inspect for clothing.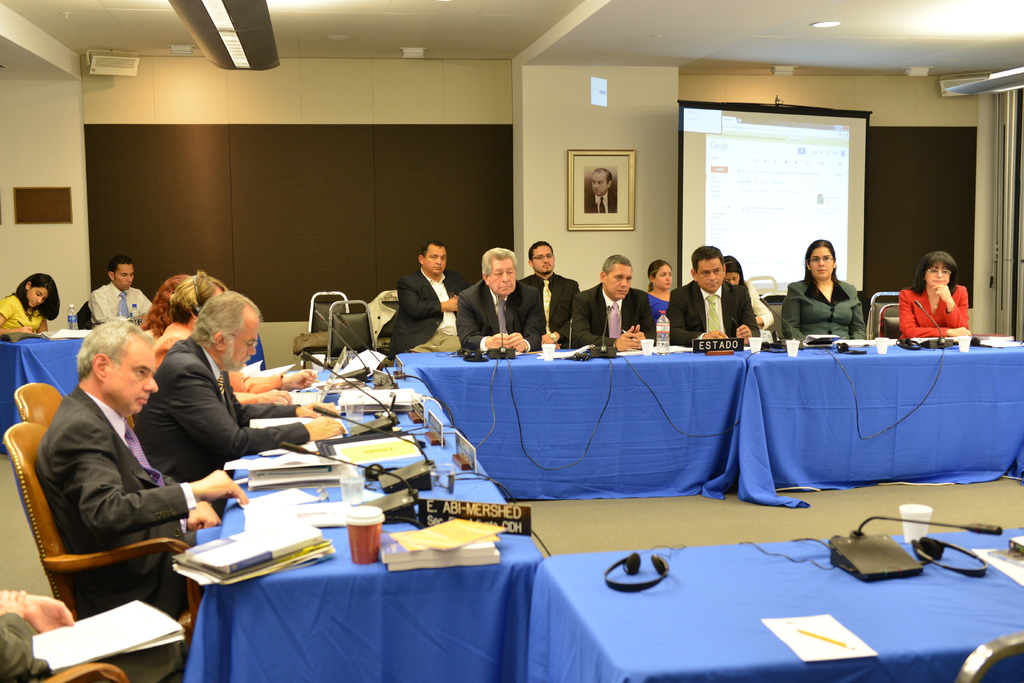
Inspection: region(92, 281, 156, 325).
